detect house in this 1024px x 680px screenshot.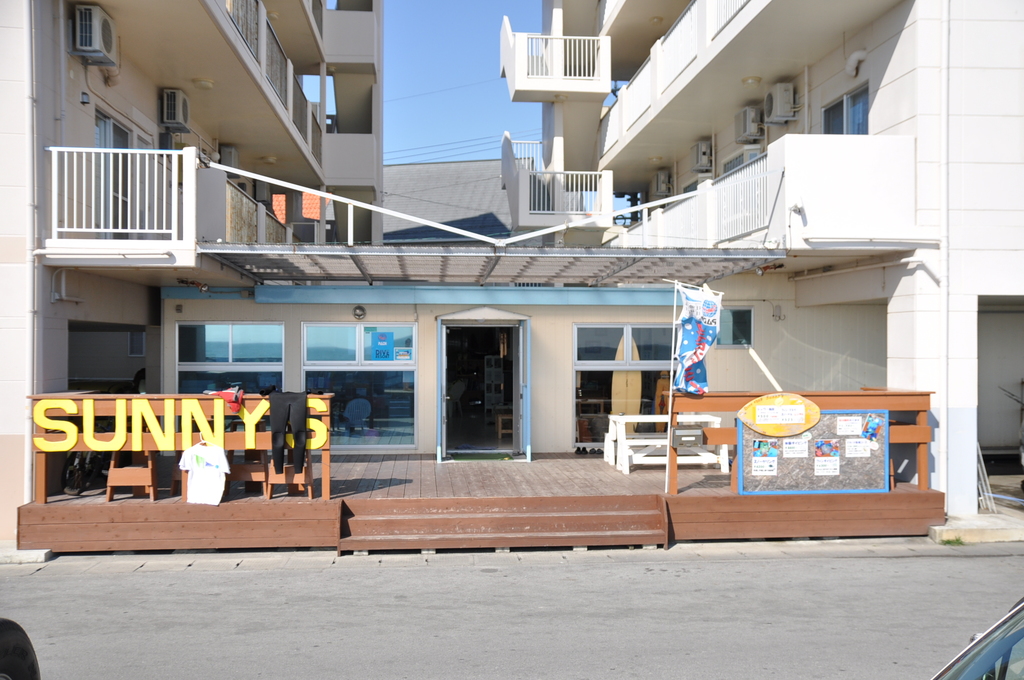
Detection: {"left": 498, "top": 0, "right": 1023, "bottom": 520}.
